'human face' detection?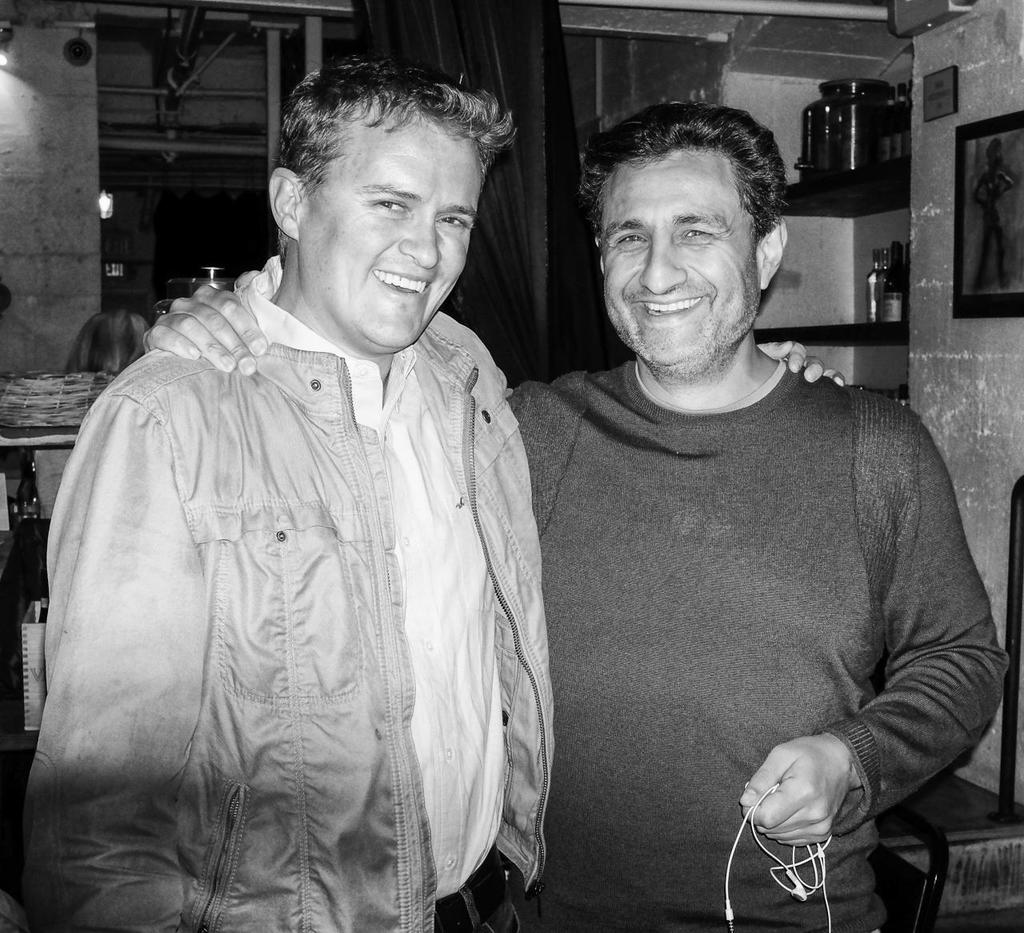
(x1=296, y1=110, x2=482, y2=354)
